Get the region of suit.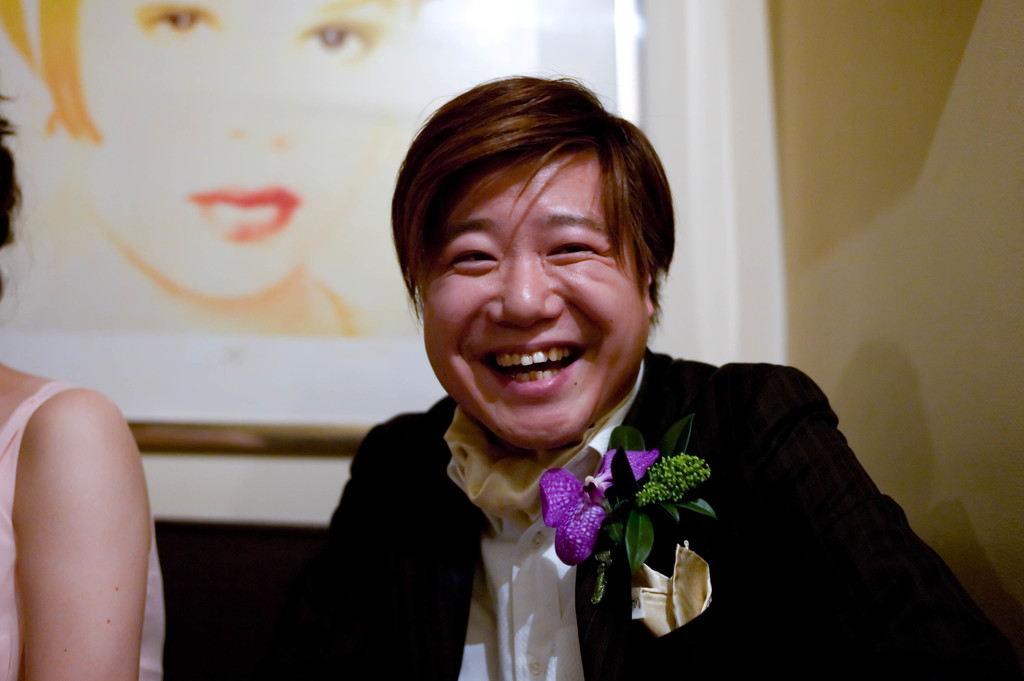
273, 336, 1018, 680.
